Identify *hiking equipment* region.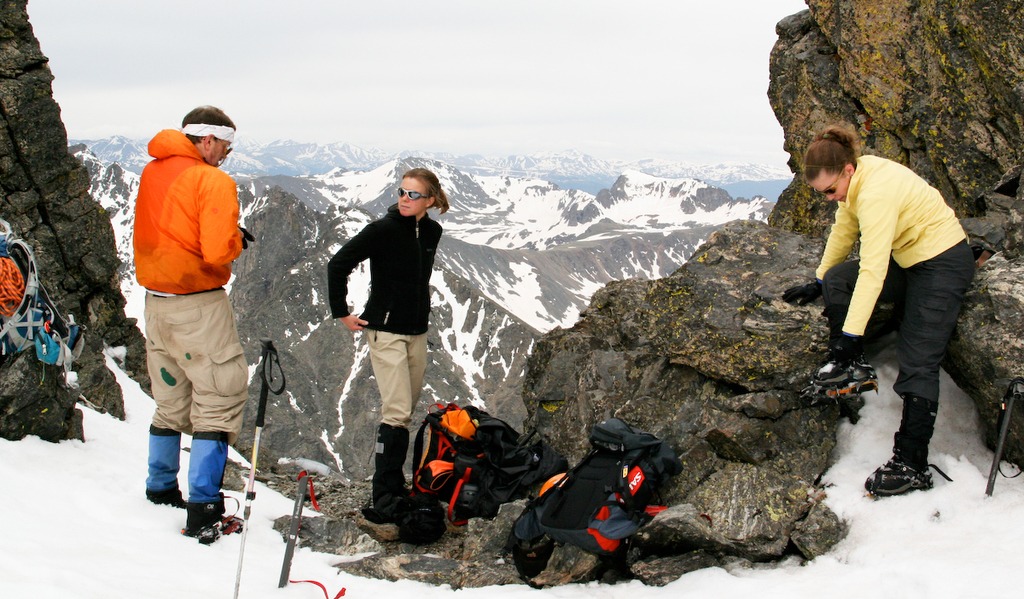
Region: 0:218:90:388.
